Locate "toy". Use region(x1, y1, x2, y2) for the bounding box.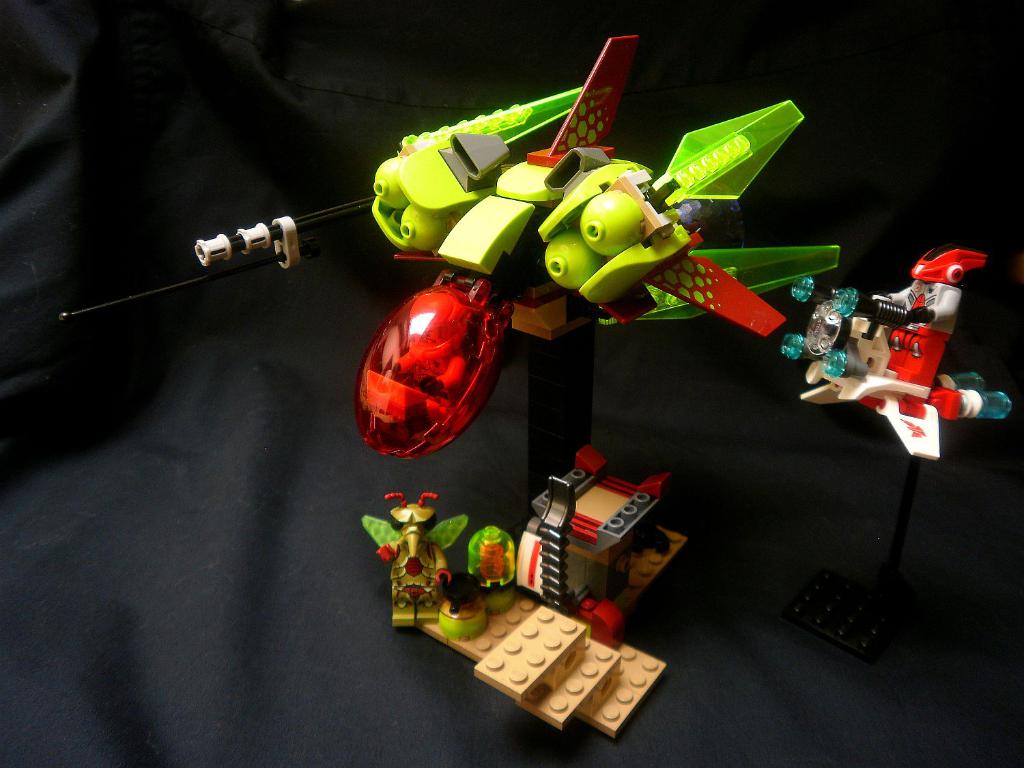
region(784, 253, 978, 441).
